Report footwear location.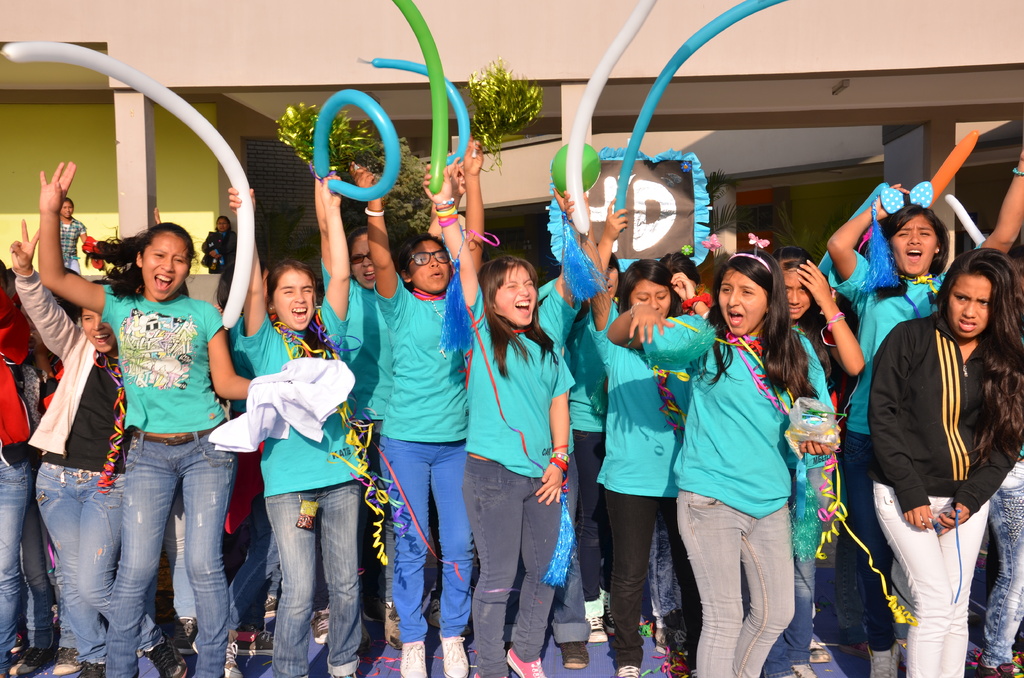
Report: [x1=382, y1=607, x2=400, y2=645].
